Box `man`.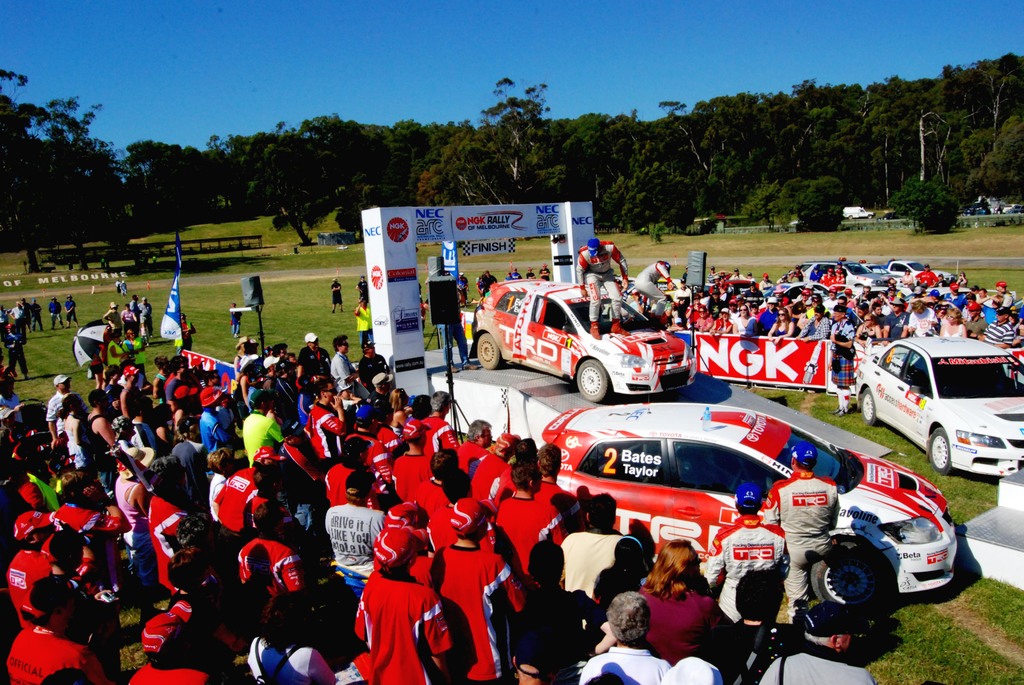
detection(419, 383, 463, 448).
